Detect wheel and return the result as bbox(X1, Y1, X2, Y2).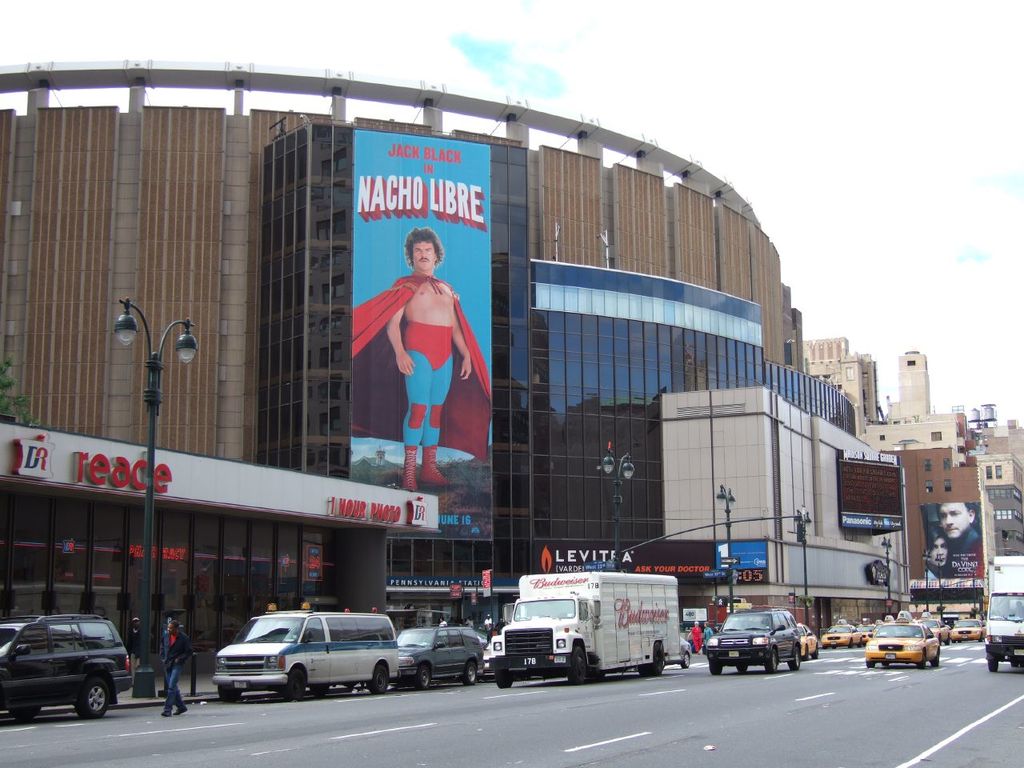
bbox(418, 666, 430, 690).
